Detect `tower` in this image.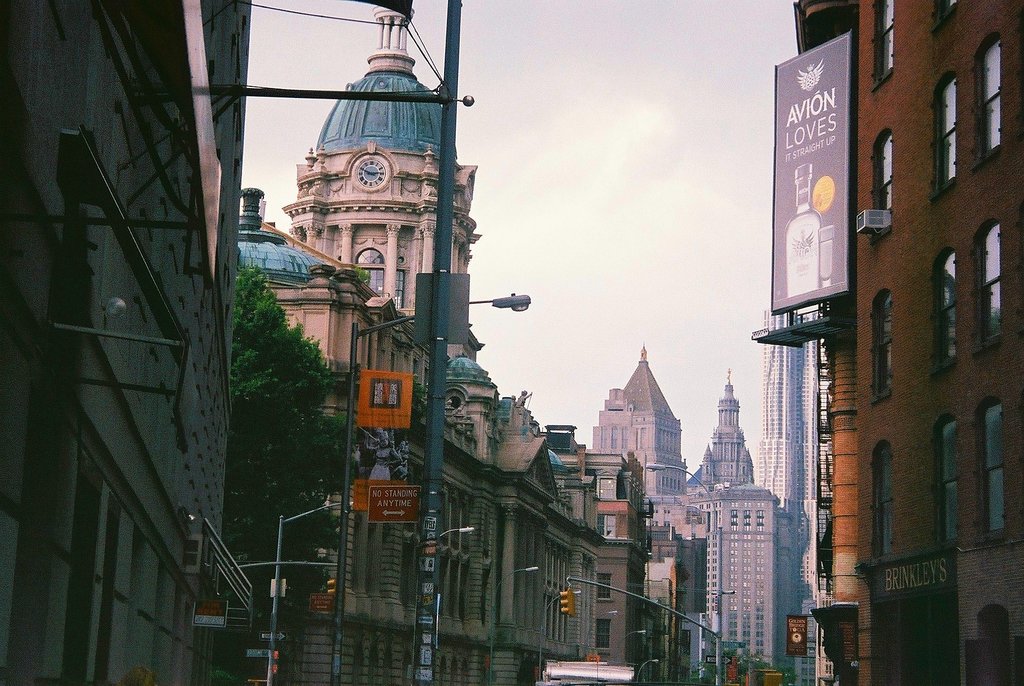
Detection: (291, 2, 487, 384).
